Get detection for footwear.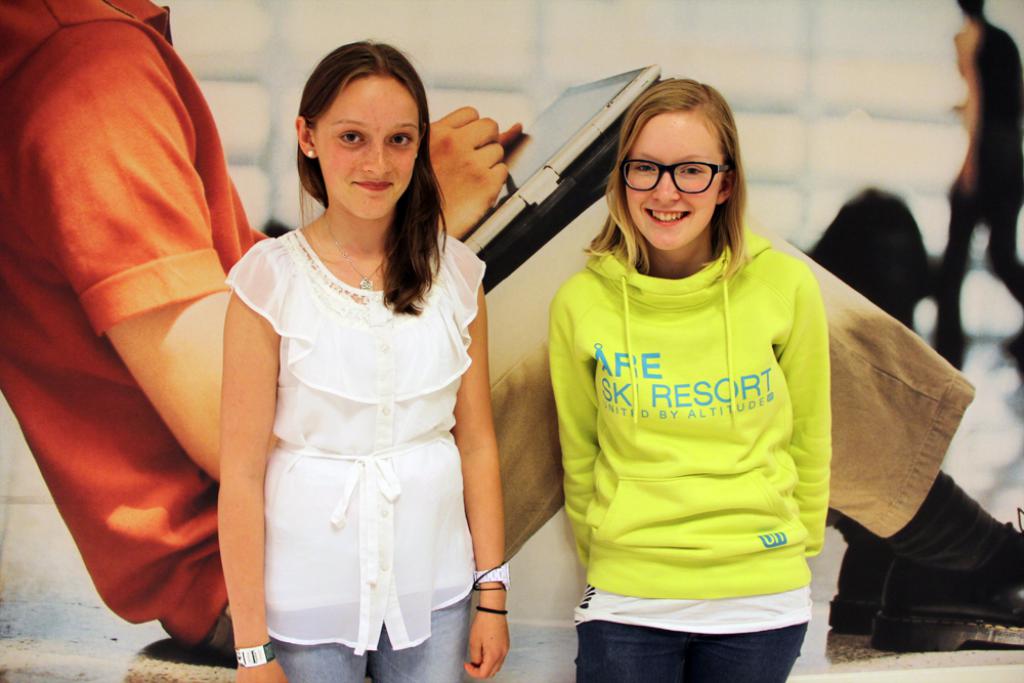
Detection: 879/583/1022/651.
